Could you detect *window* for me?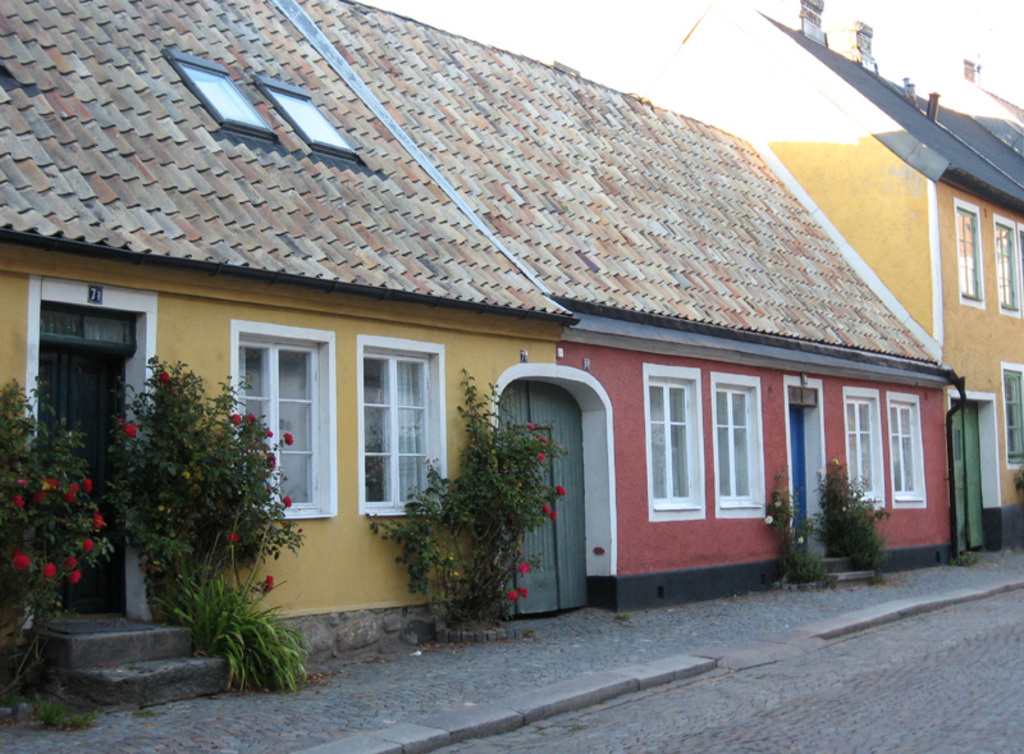
Detection result: box=[346, 320, 434, 517].
